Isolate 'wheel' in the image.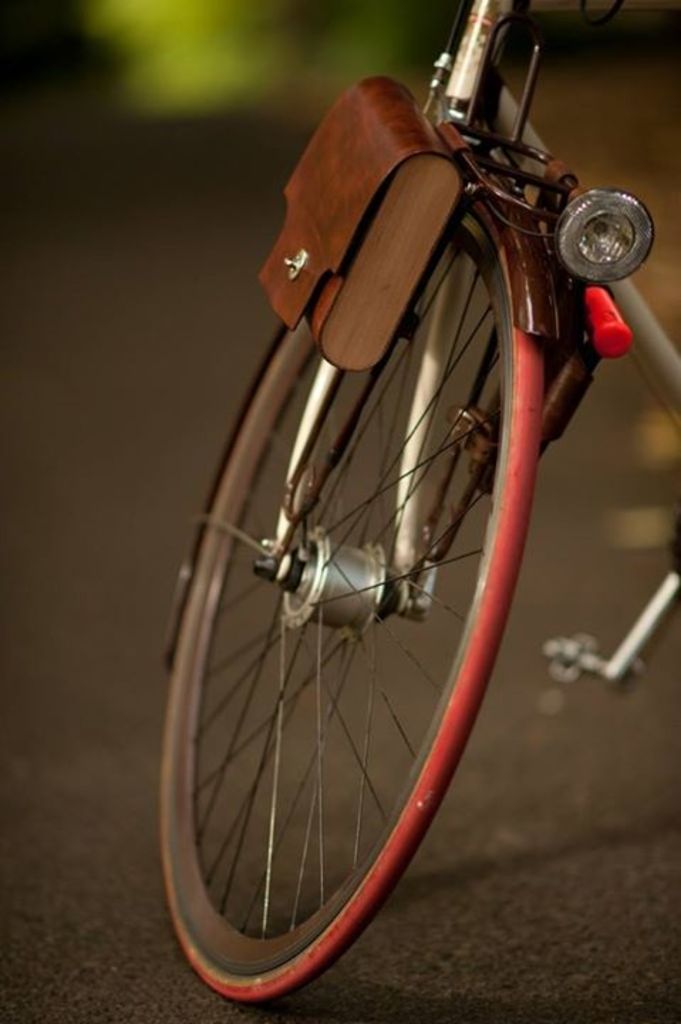
Isolated region: l=166, t=161, r=545, b=1007.
